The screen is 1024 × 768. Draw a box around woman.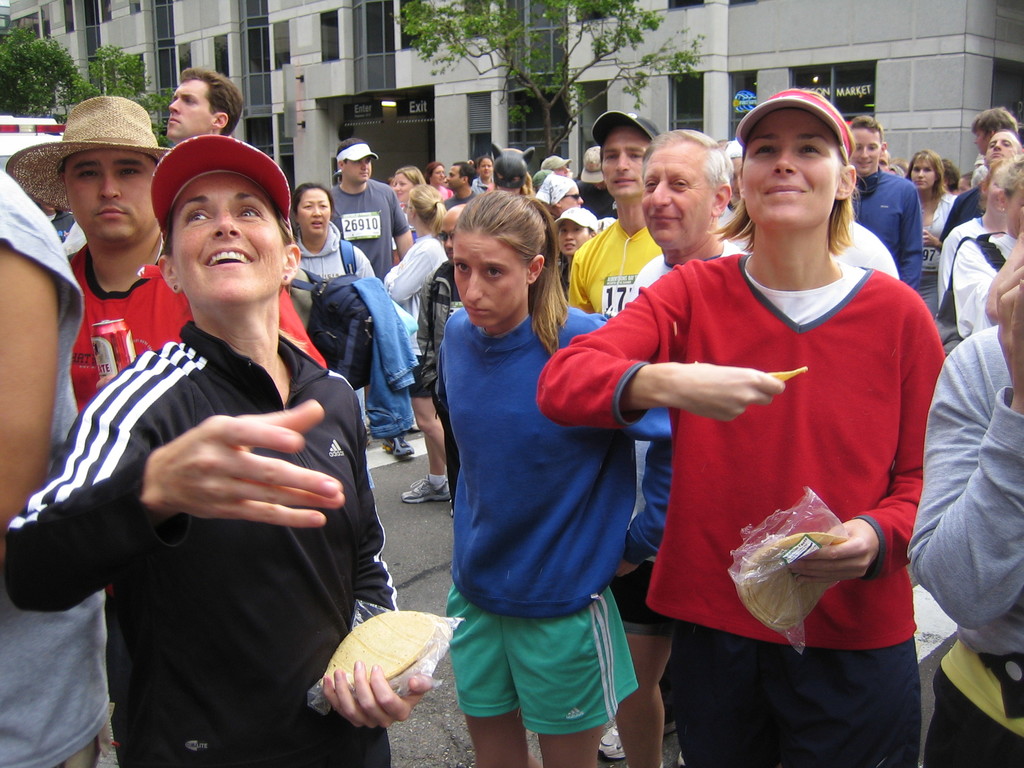
box(595, 115, 940, 755).
